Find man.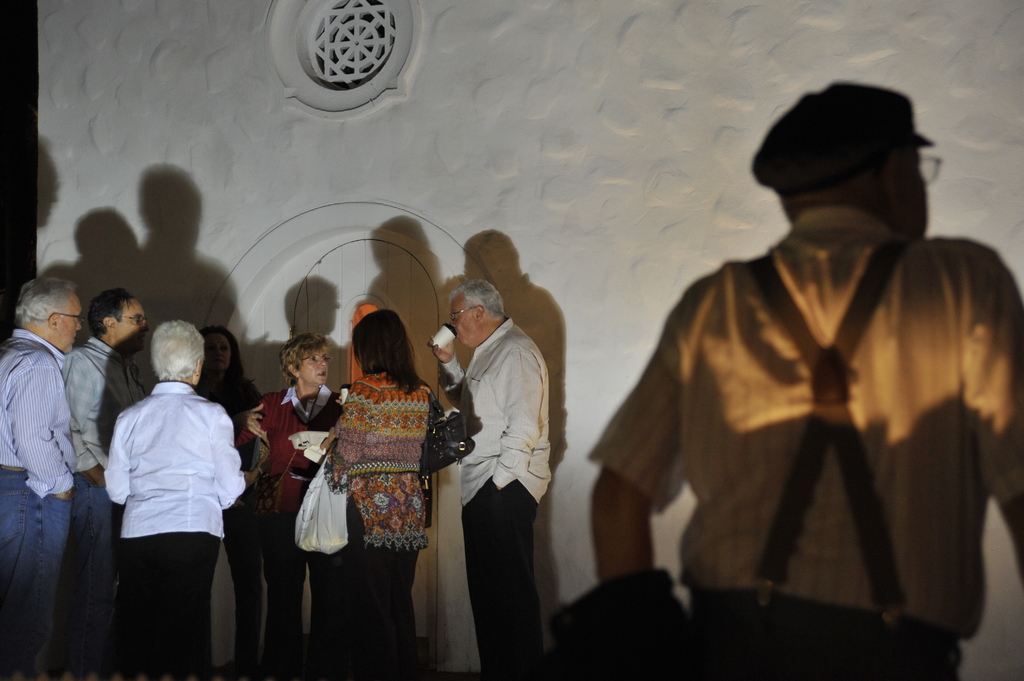
584 60 1011 662.
